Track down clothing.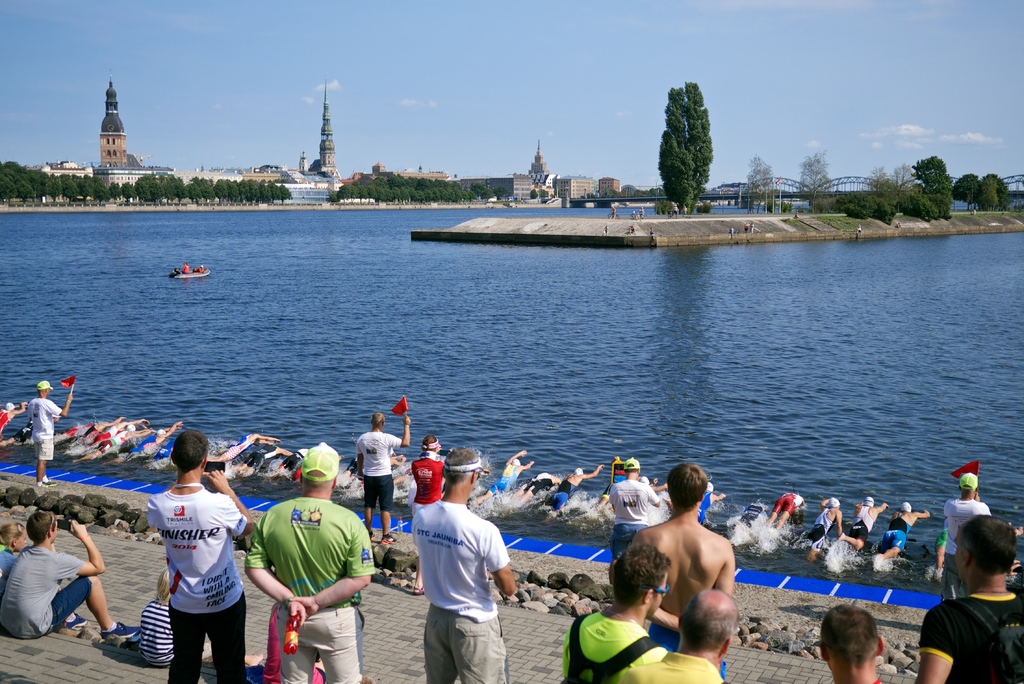
Tracked to rect(943, 500, 990, 598).
